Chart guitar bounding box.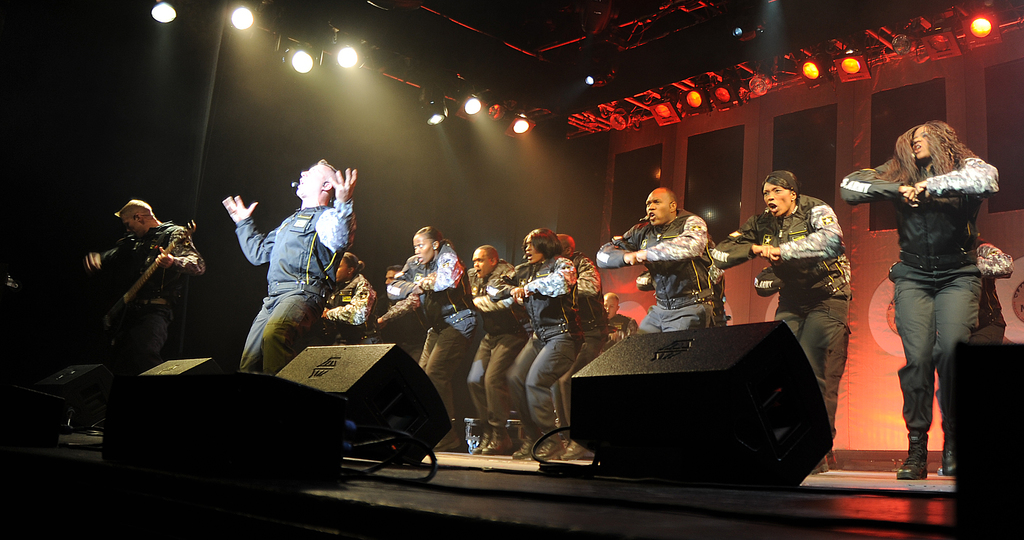
Charted: l=90, t=213, r=201, b=326.
